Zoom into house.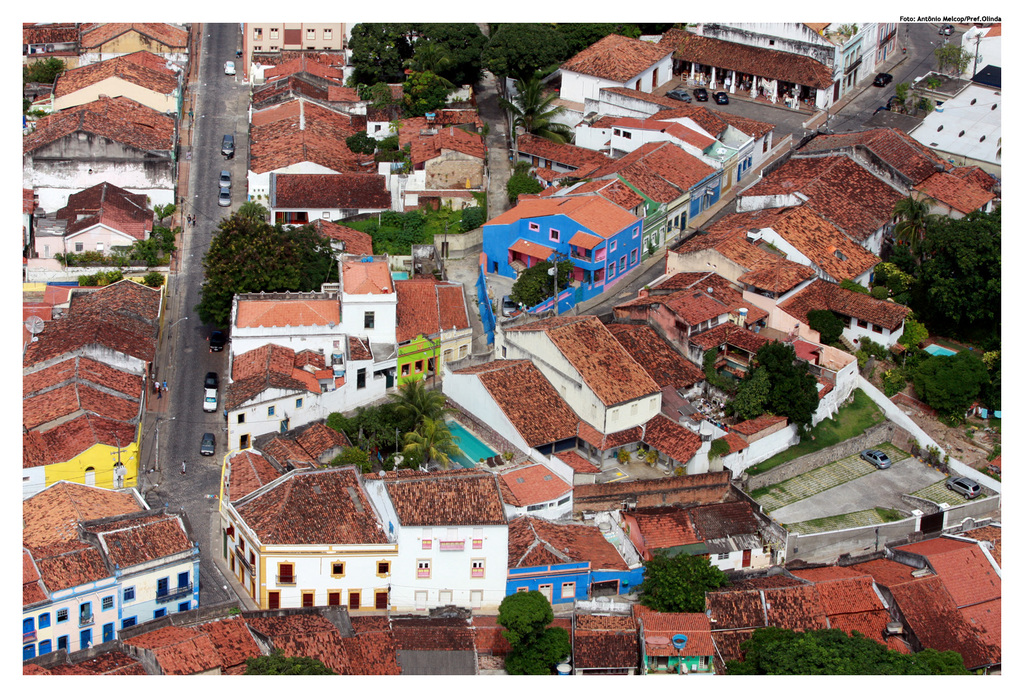
Zoom target: <bbox>505, 311, 669, 444</bbox>.
